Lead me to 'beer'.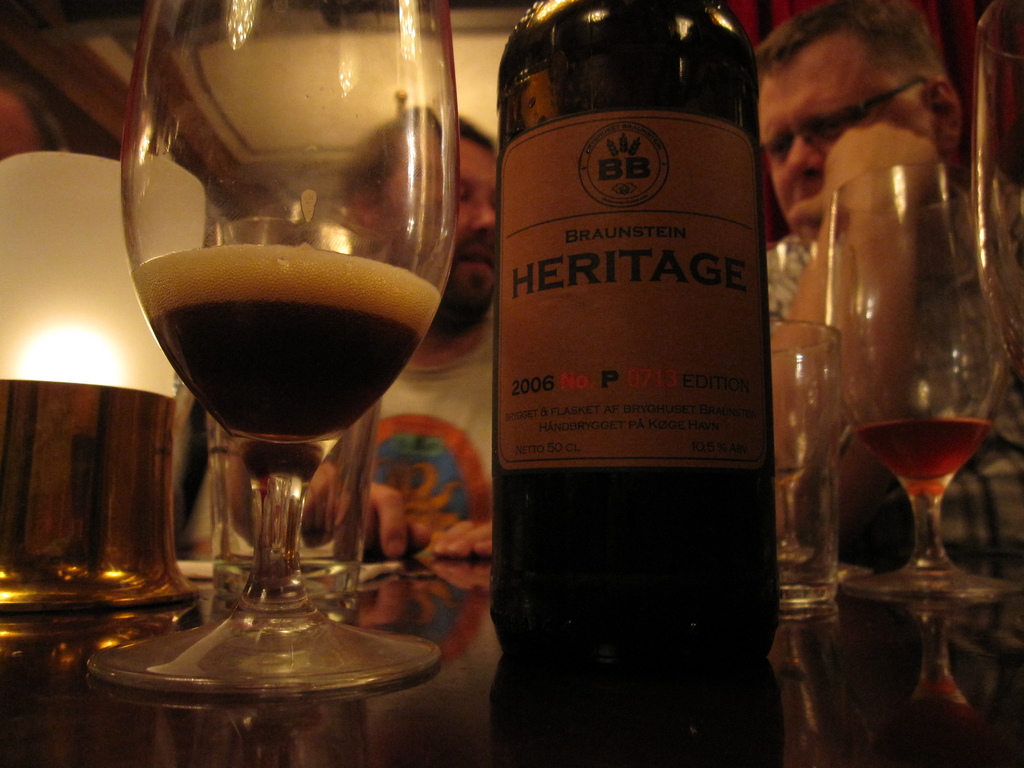
Lead to [left=803, top=148, right=1023, bottom=630].
